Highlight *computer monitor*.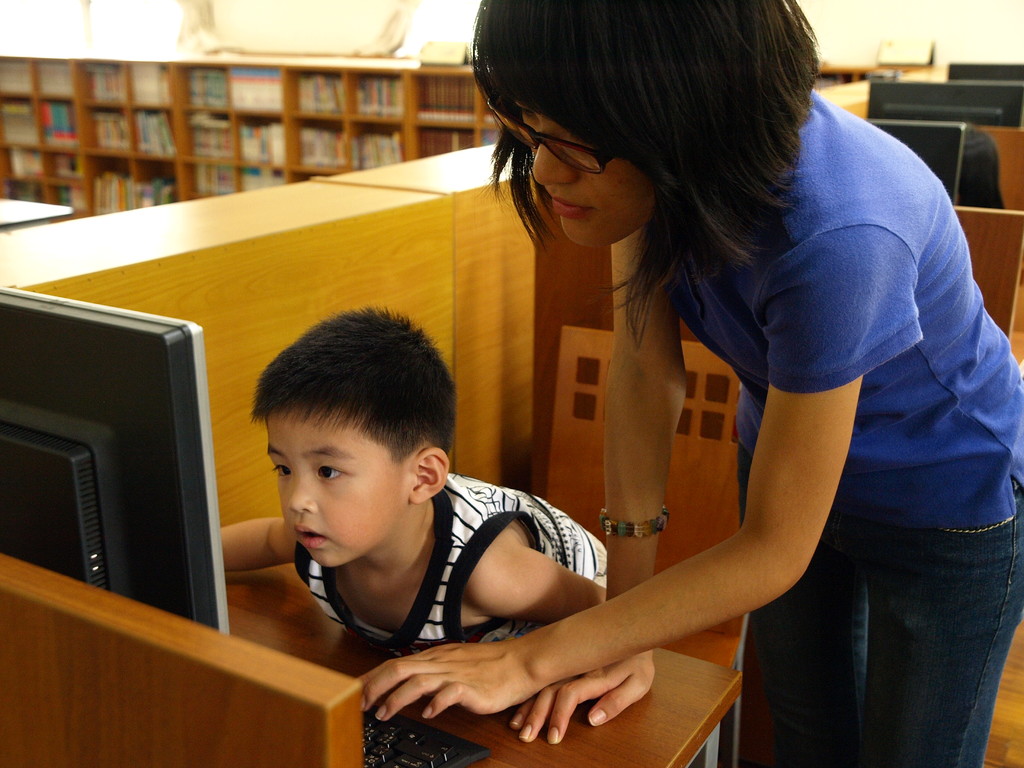
Highlighted region: Rect(858, 119, 964, 204).
